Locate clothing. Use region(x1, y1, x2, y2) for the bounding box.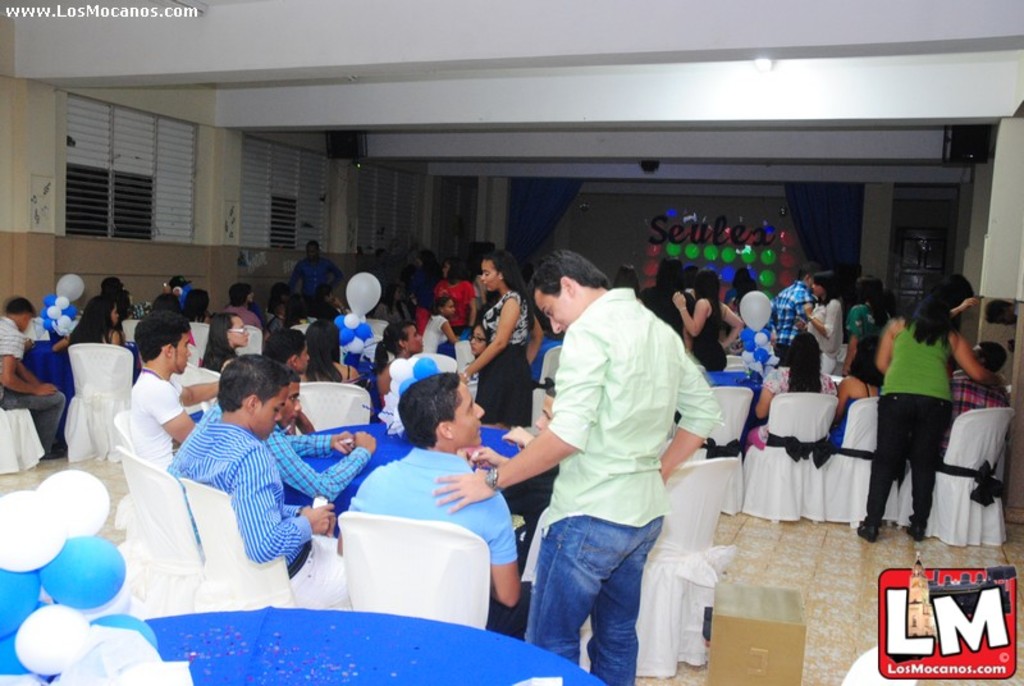
region(806, 296, 842, 376).
